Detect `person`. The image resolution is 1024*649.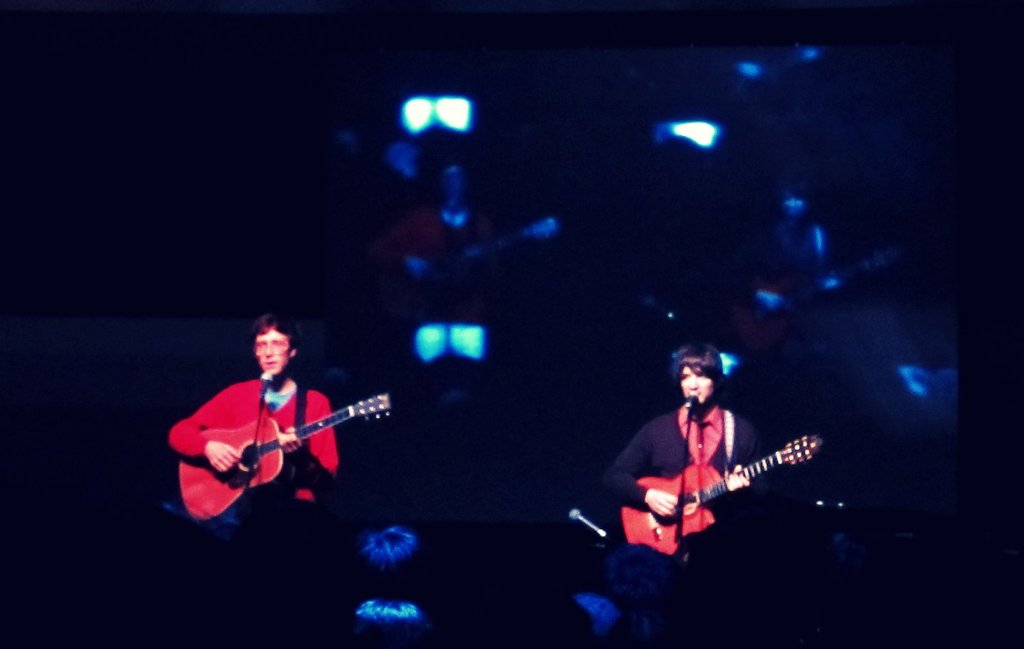
region(172, 314, 391, 552).
